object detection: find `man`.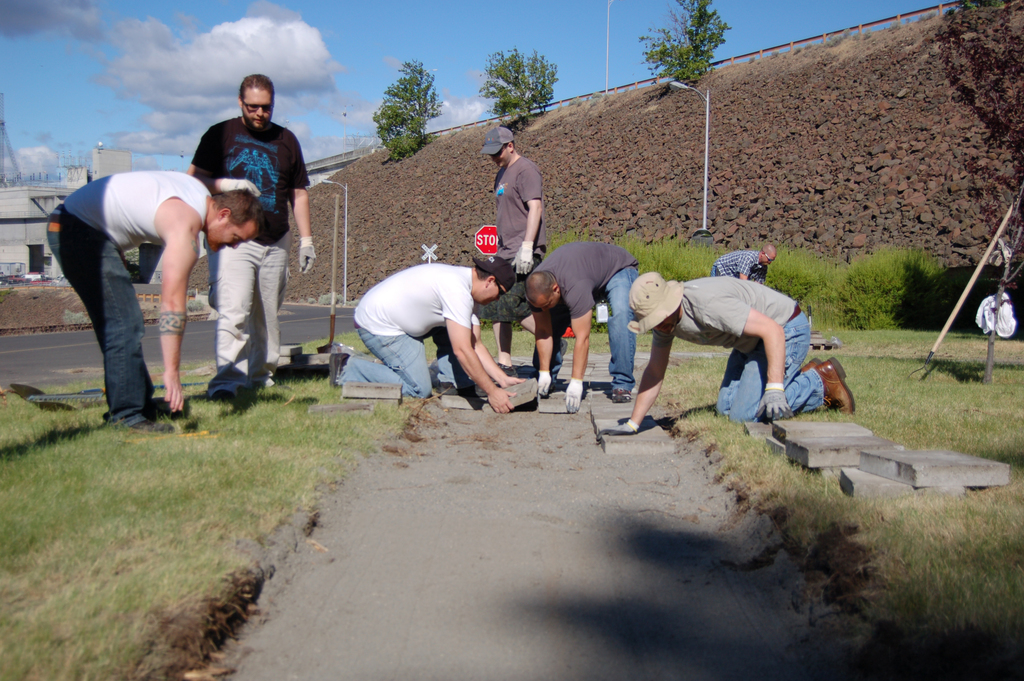
(x1=188, y1=72, x2=310, y2=404).
